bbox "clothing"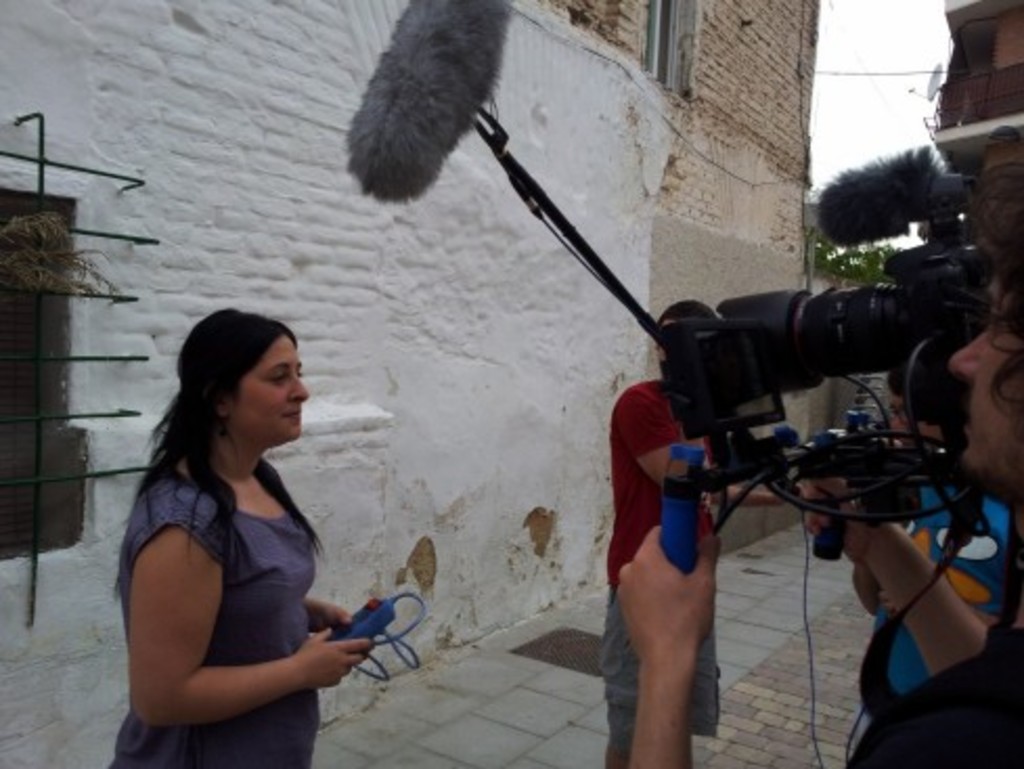
pyautogui.locateOnScreen(115, 455, 320, 767)
